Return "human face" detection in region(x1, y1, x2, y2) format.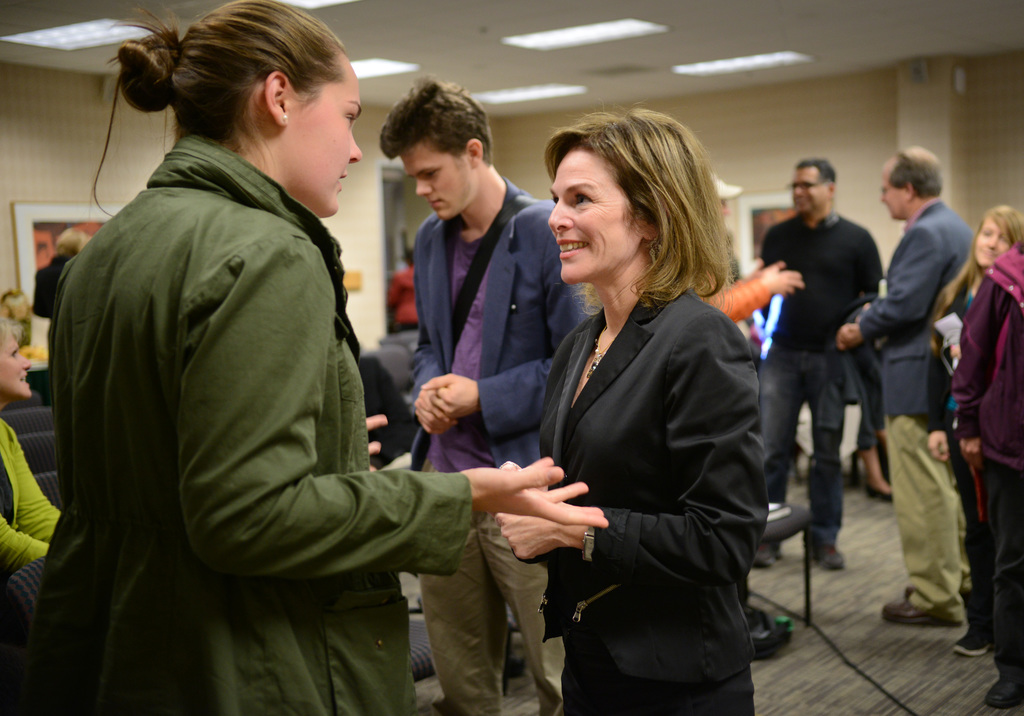
region(978, 216, 1009, 263).
